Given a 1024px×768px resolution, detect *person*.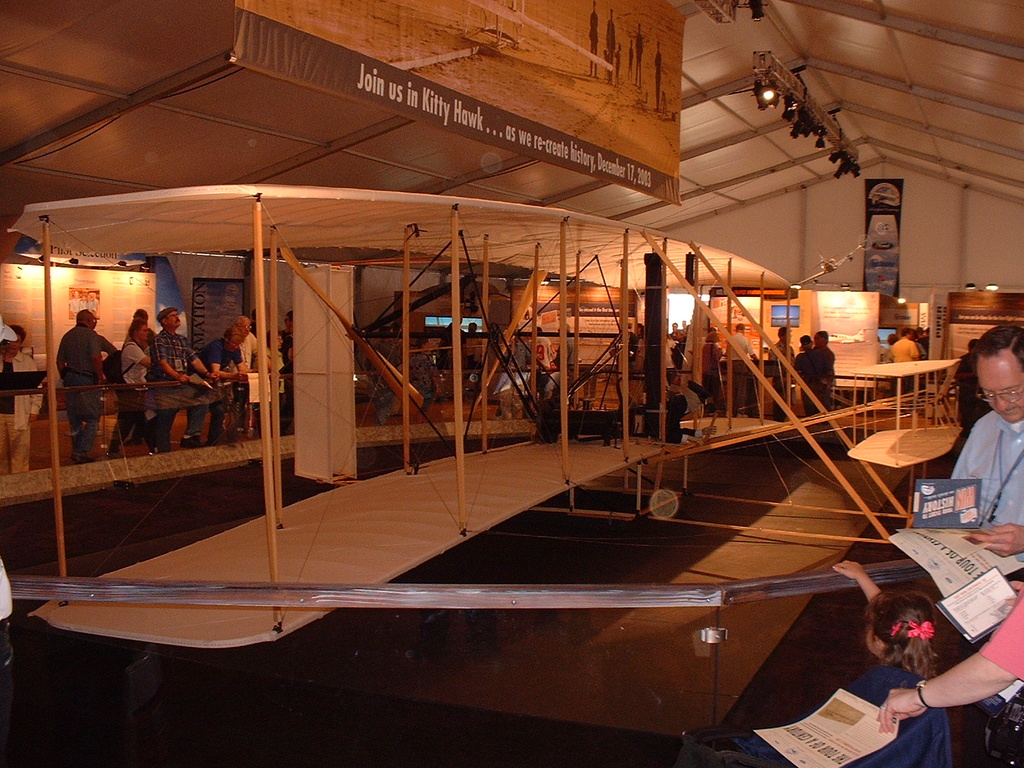
<region>947, 326, 1023, 564</region>.
